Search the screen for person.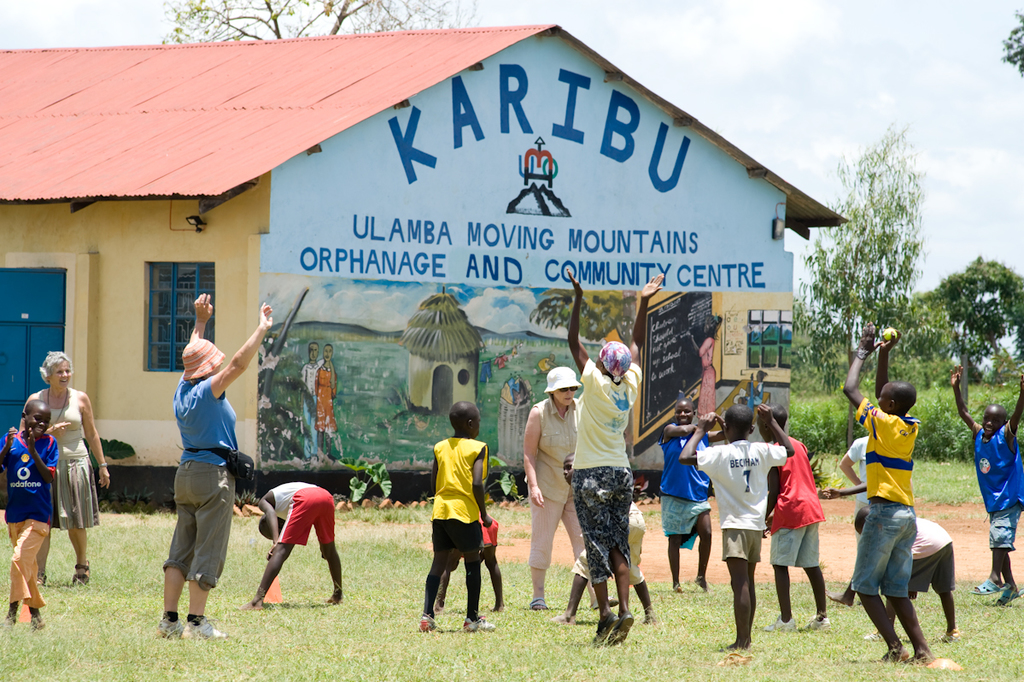
Found at bbox(758, 404, 830, 639).
